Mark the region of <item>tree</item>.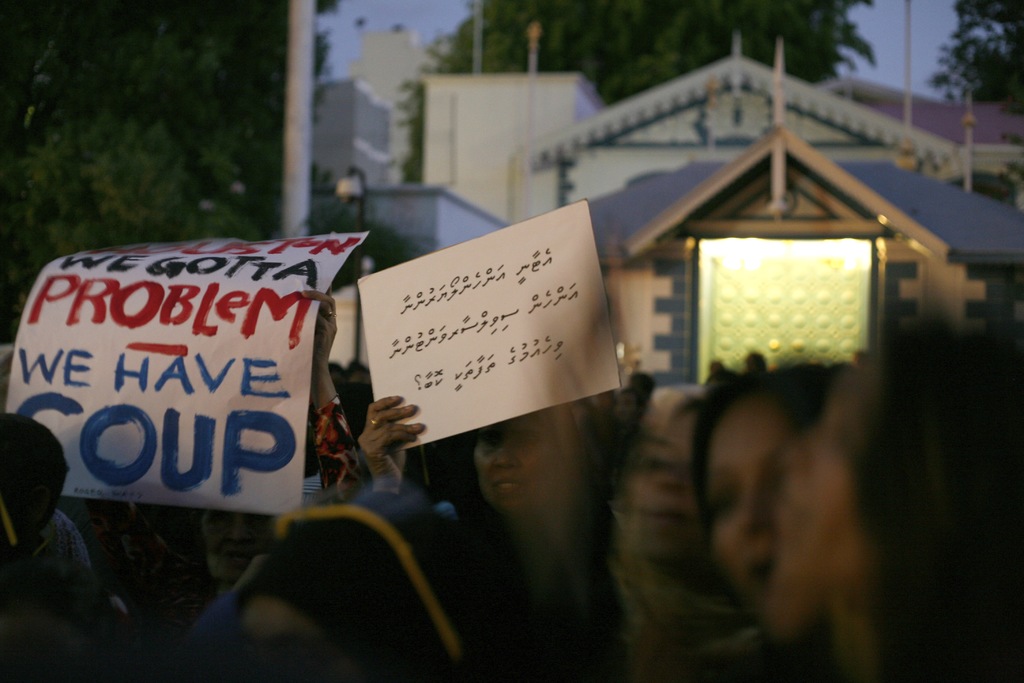
Region: {"left": 0, "top": 111, "right": 262, "bottom": 352}.
